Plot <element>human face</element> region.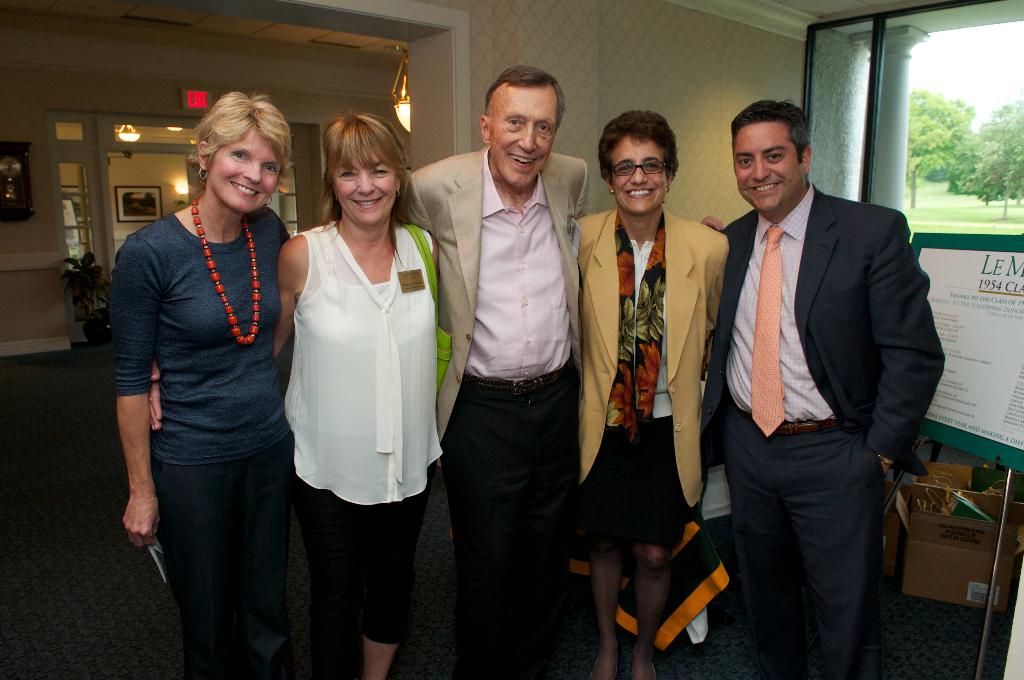
Plotted at l=211, t=131, r=278, b=211.
